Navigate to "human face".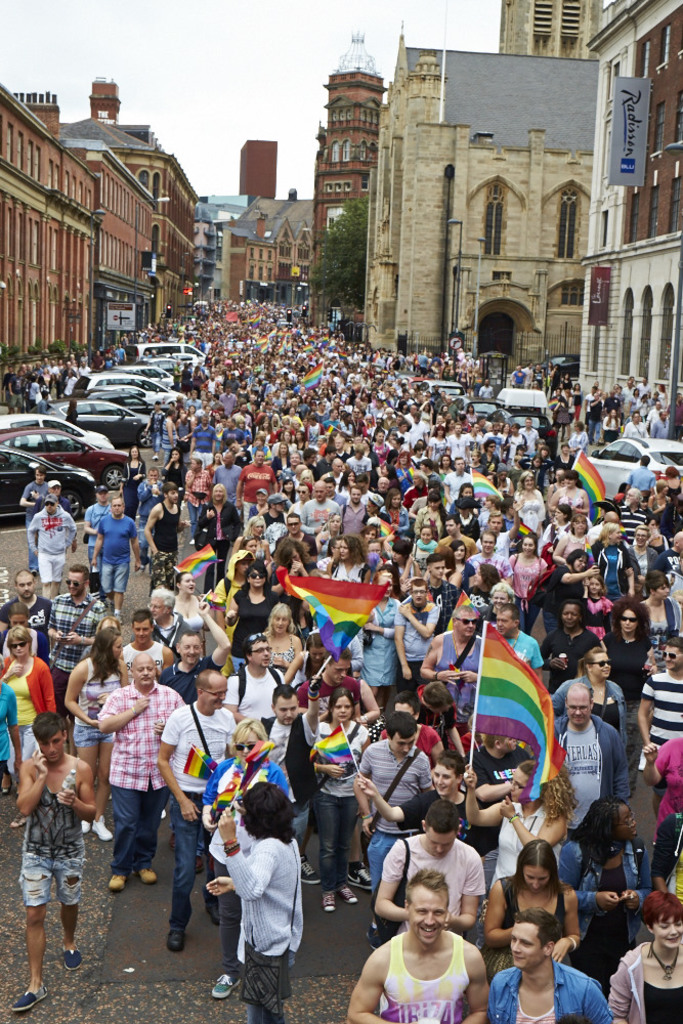
Navigation target: [147, 599, 168, 623].
